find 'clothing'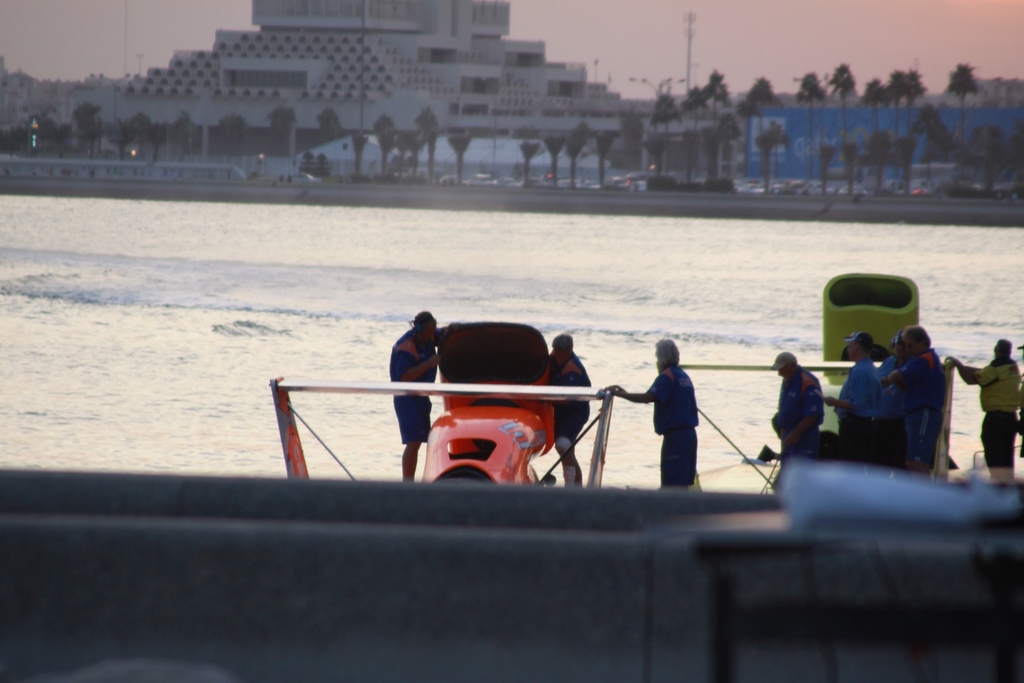
box(545, 353, 590, 493)
